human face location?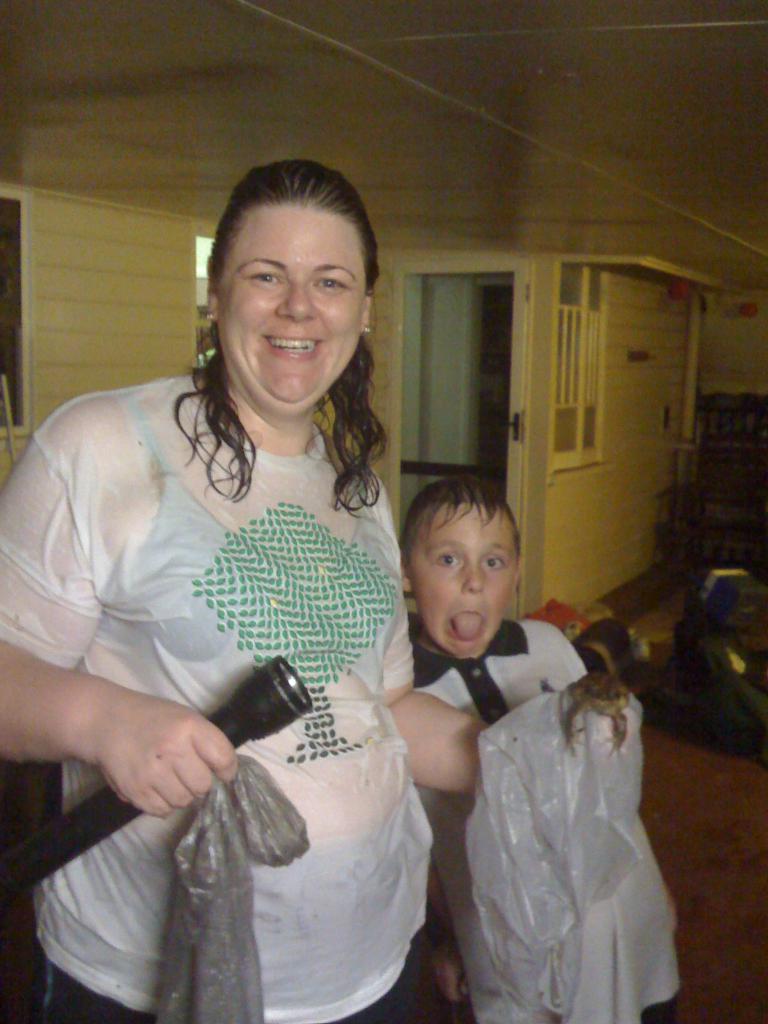
<bbox>409, 504, 516, 652</bbox>
